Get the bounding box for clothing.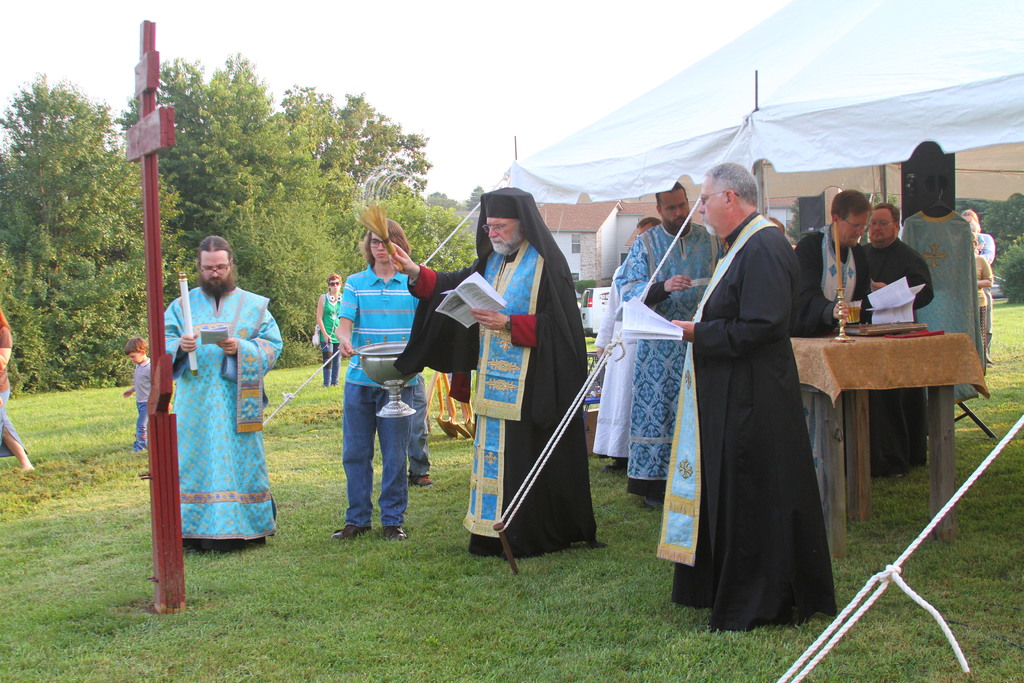
(x1=856, y1=241, x2=934, y2=477).
